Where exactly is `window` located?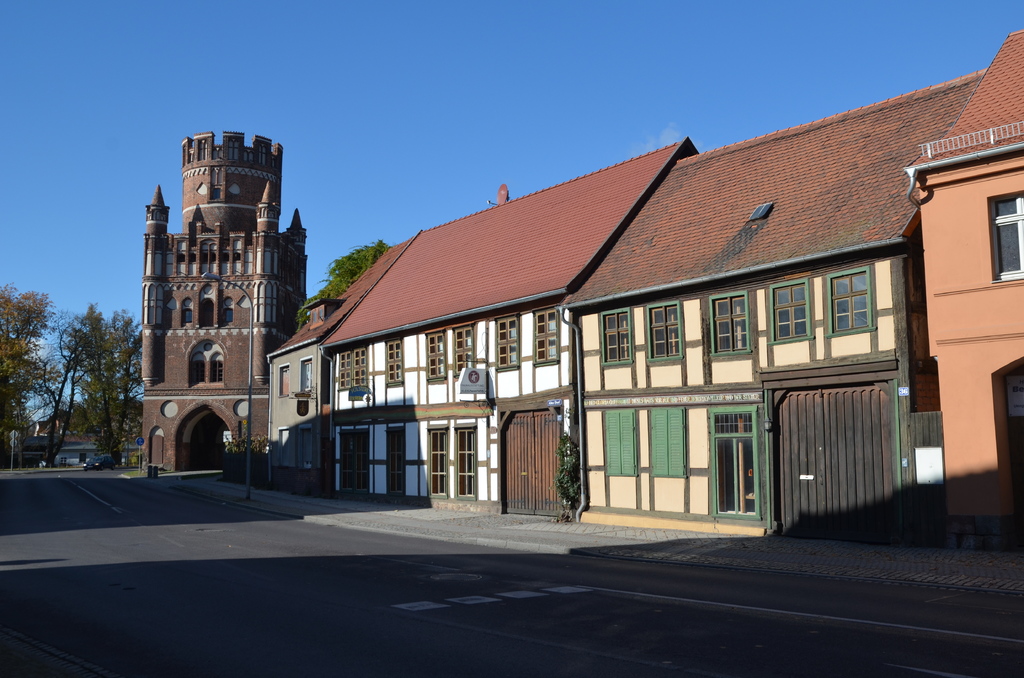
Its bounding box is [left=353, top=344, right=370, bottom=391].
